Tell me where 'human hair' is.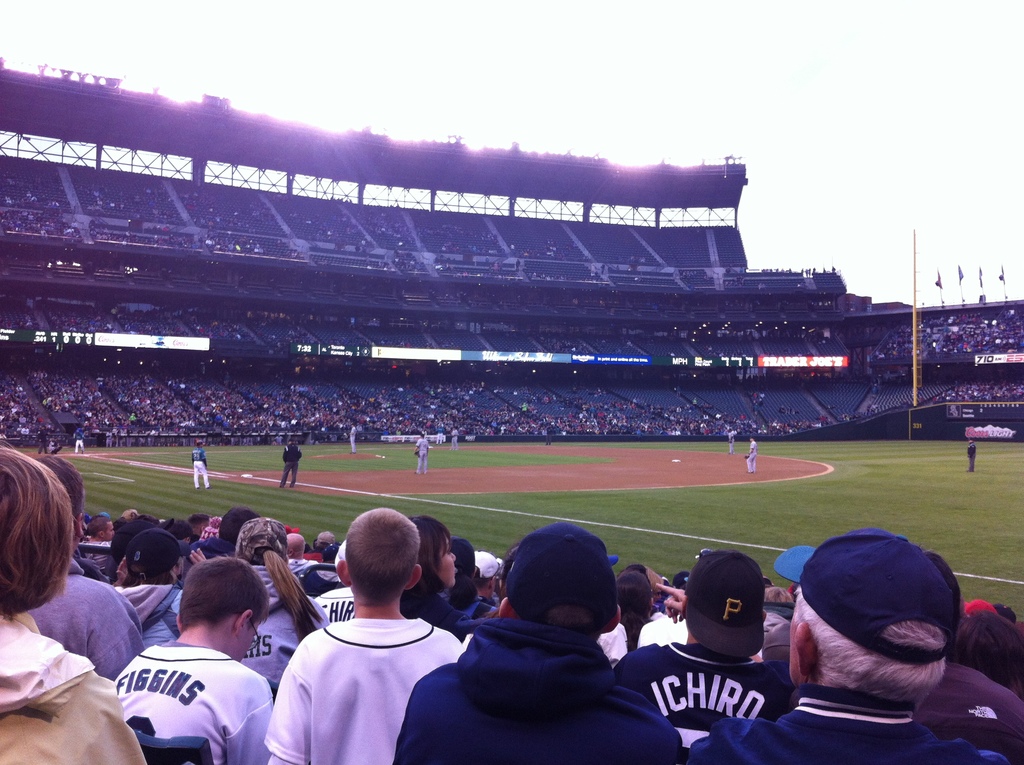
'human hair' is at box=[760, 588, 785, 603].
